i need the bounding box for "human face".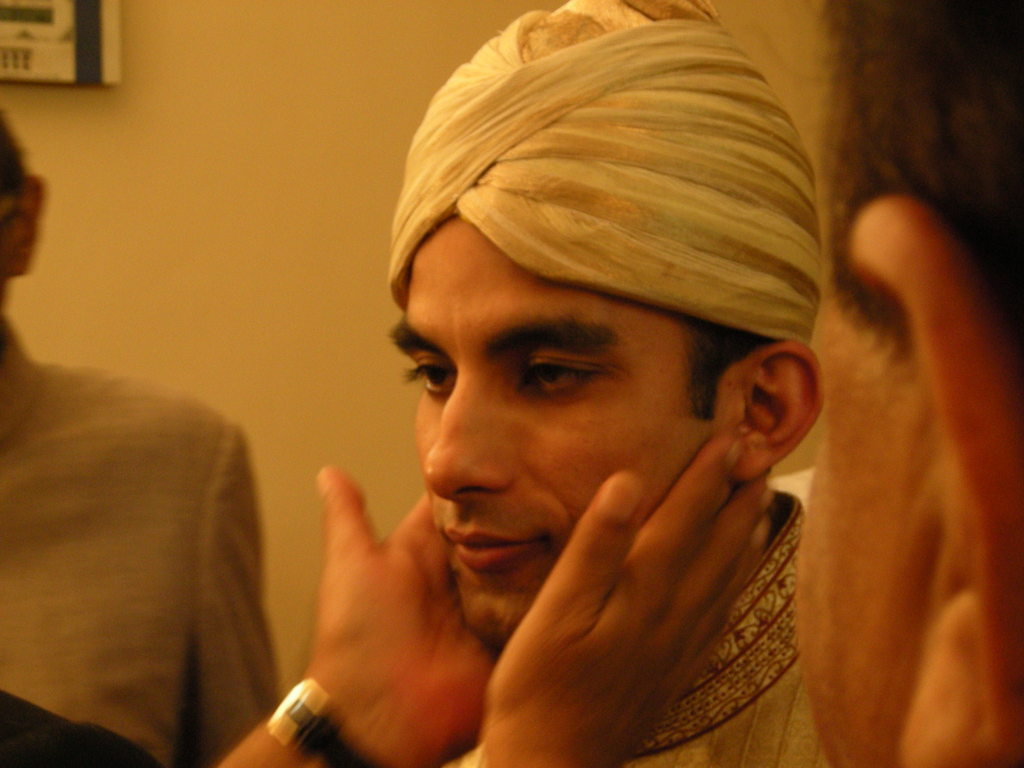
Here it is: 796:249:932:767.
